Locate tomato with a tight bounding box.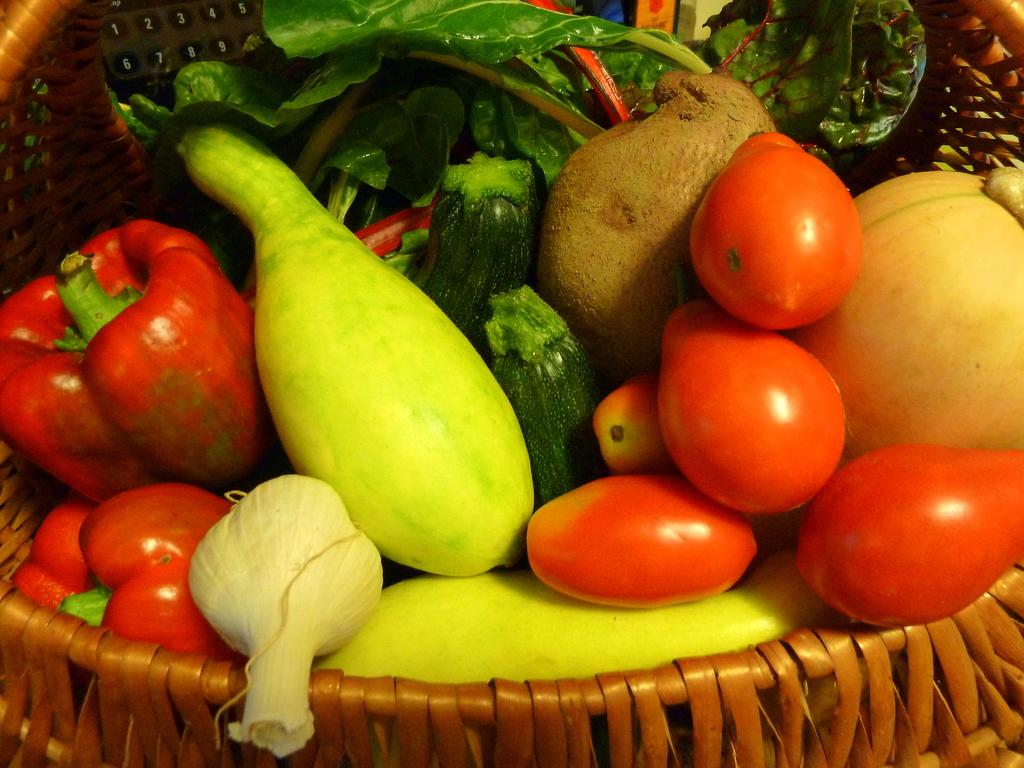
(793,447,1023,640).
